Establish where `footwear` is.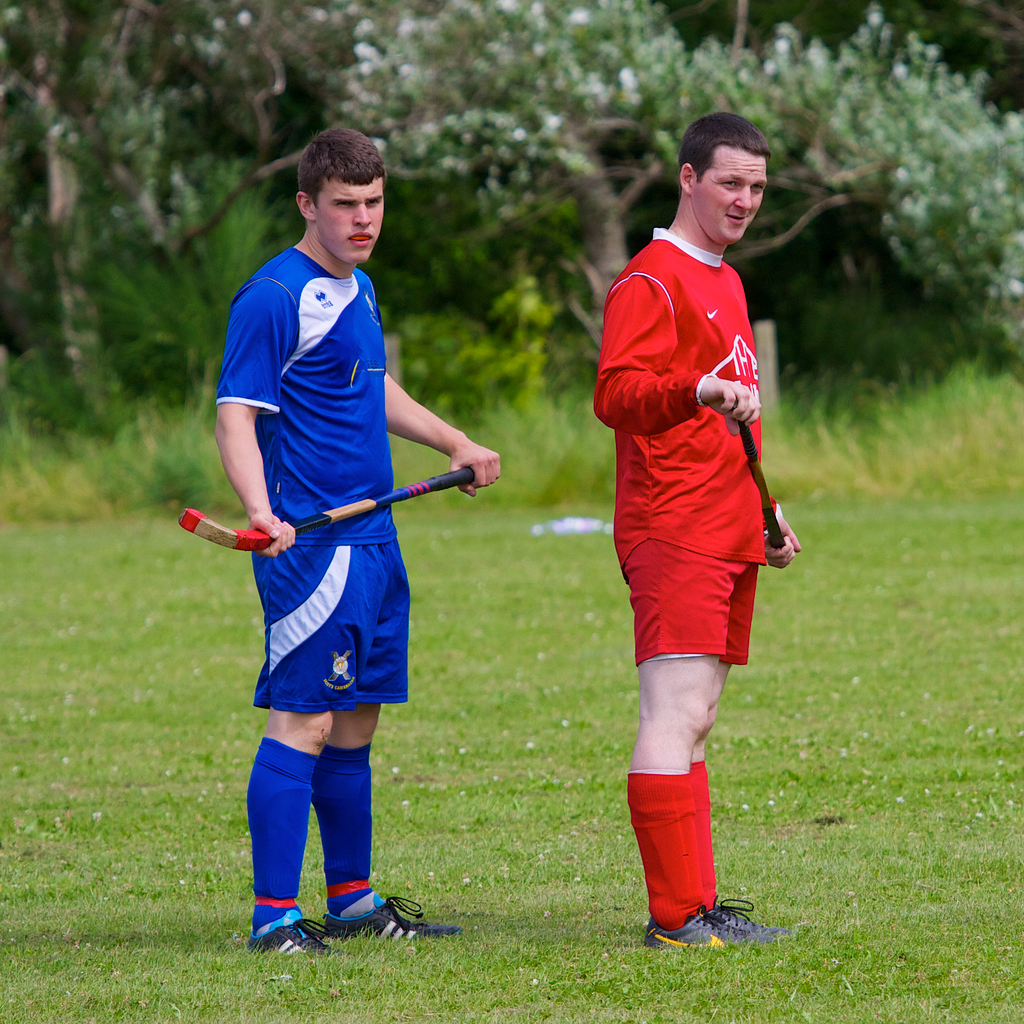
Established at BBox(638, 908, 736, 963).
